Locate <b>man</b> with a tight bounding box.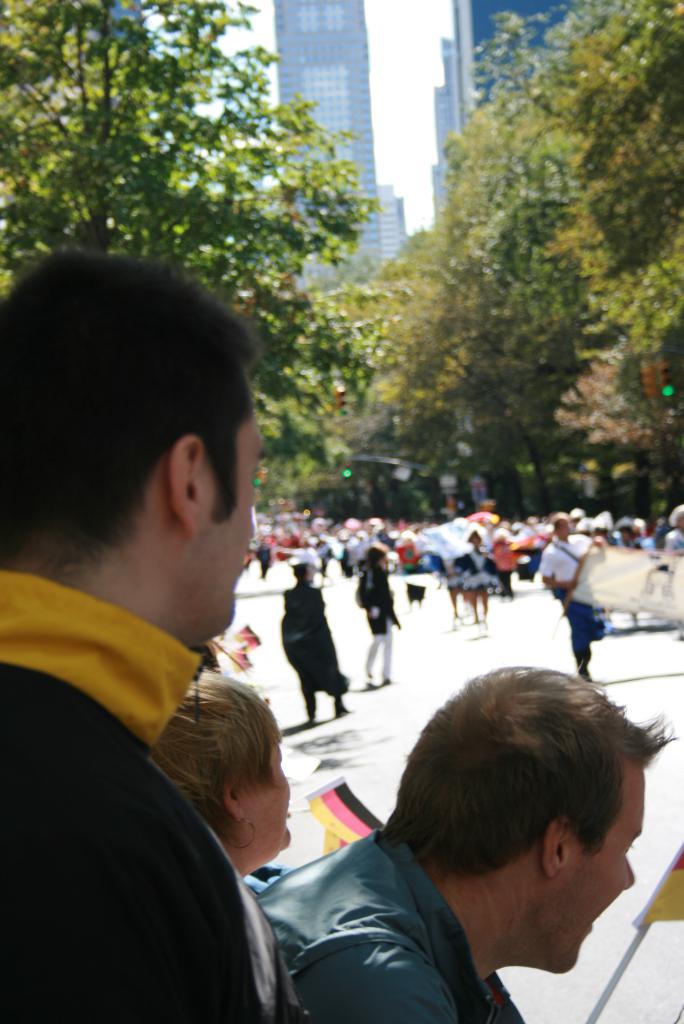
{"left": 0, "top": 250, "right": 314, "bottom": 1018}.
